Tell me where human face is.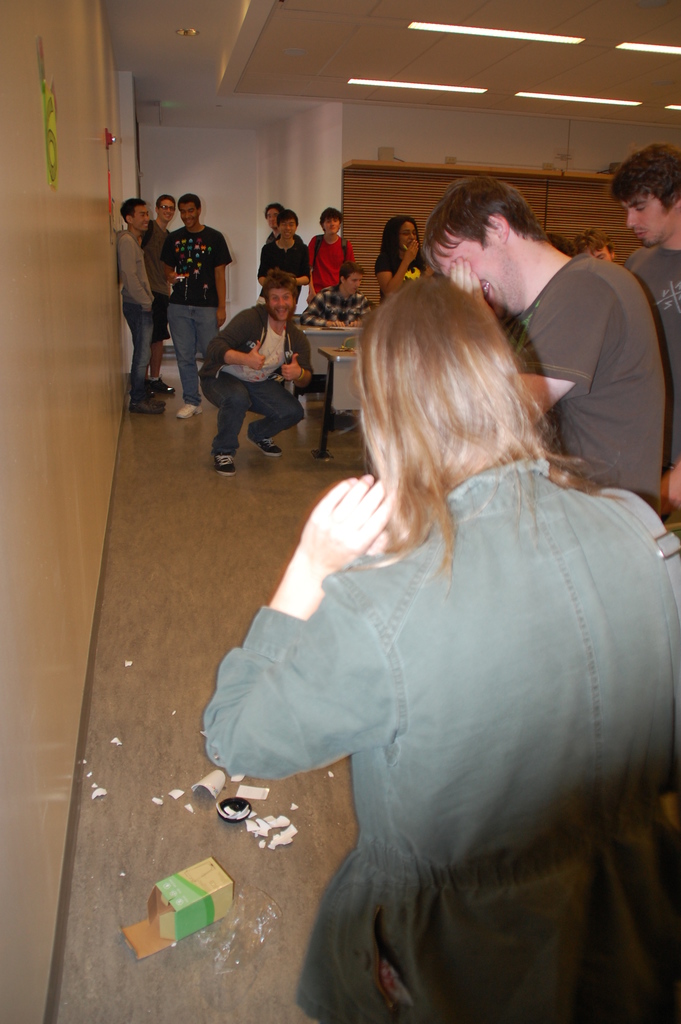
human face is at x1=162 y1=198 x2=174 y2=220.
